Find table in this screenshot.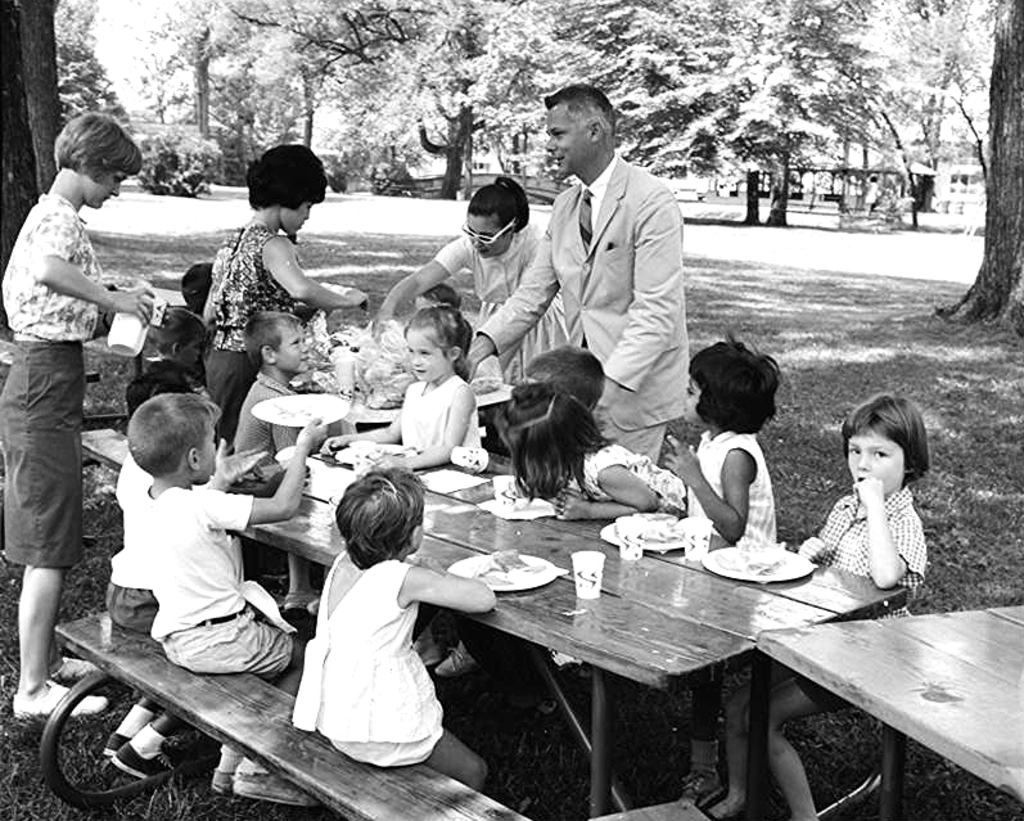
The bounding box for table is <bbox>744, 595, 1023, 820</bbox>.
